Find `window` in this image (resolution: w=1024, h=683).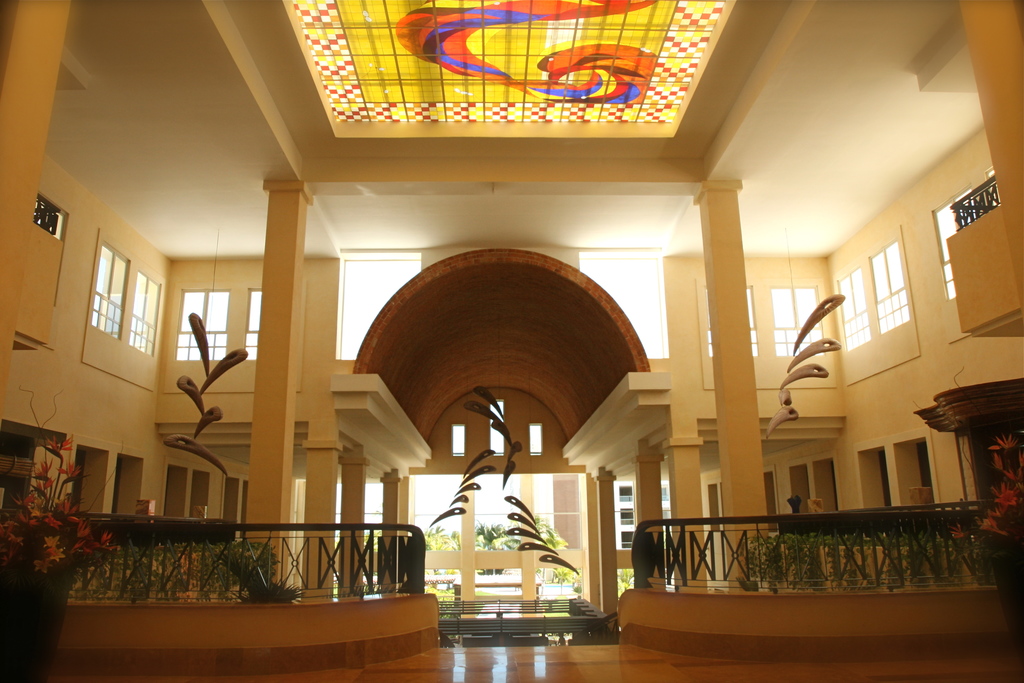
region(530, 422, 541, 456).
